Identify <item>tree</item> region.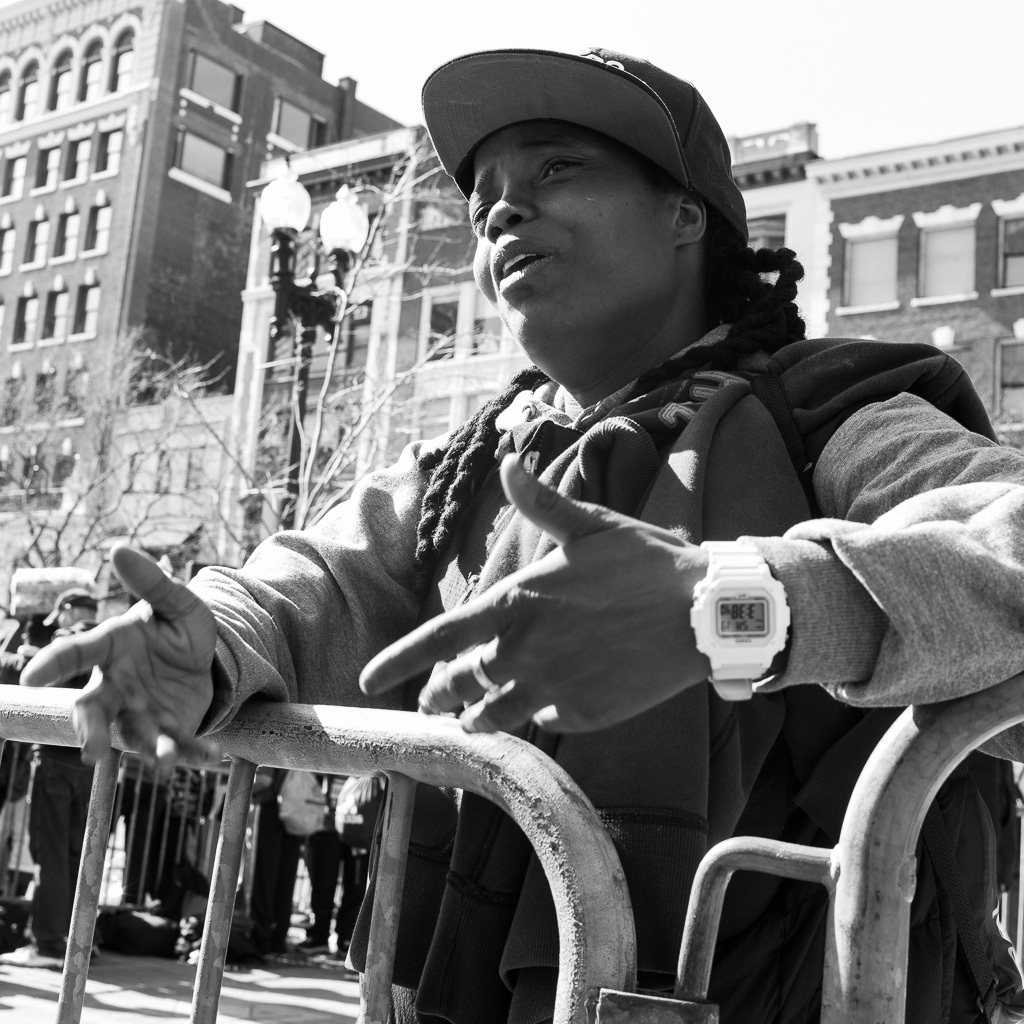
Region: Rect(0, 329, 238, 581).
